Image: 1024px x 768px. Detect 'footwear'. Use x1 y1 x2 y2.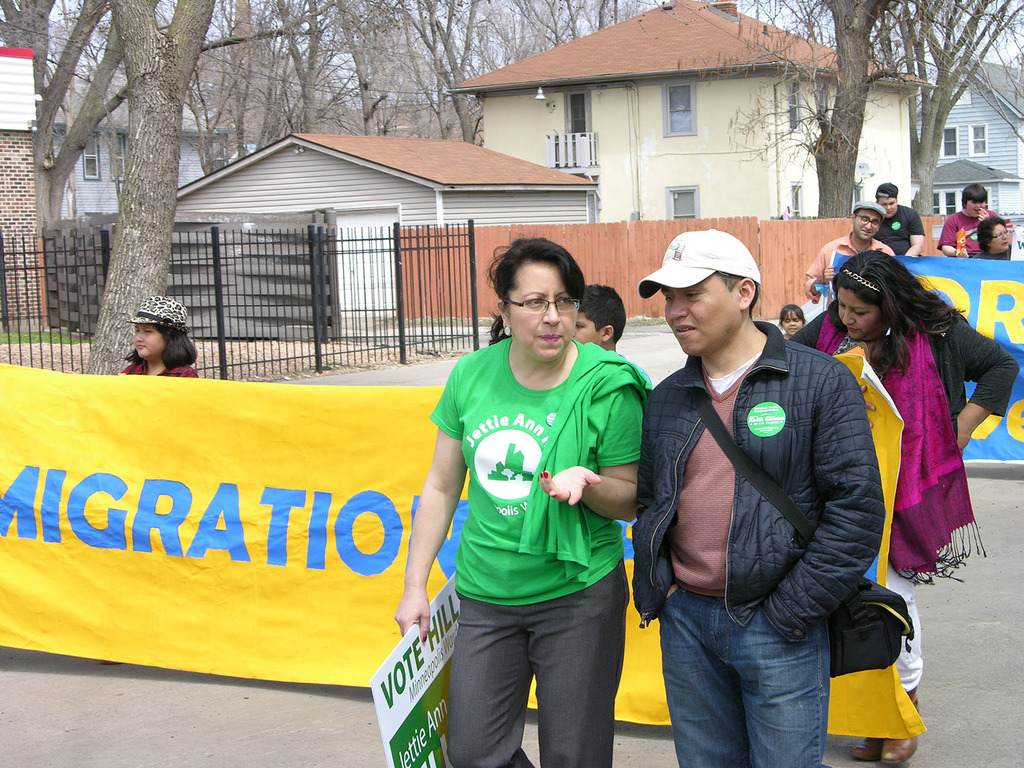
845 741 882 761.
